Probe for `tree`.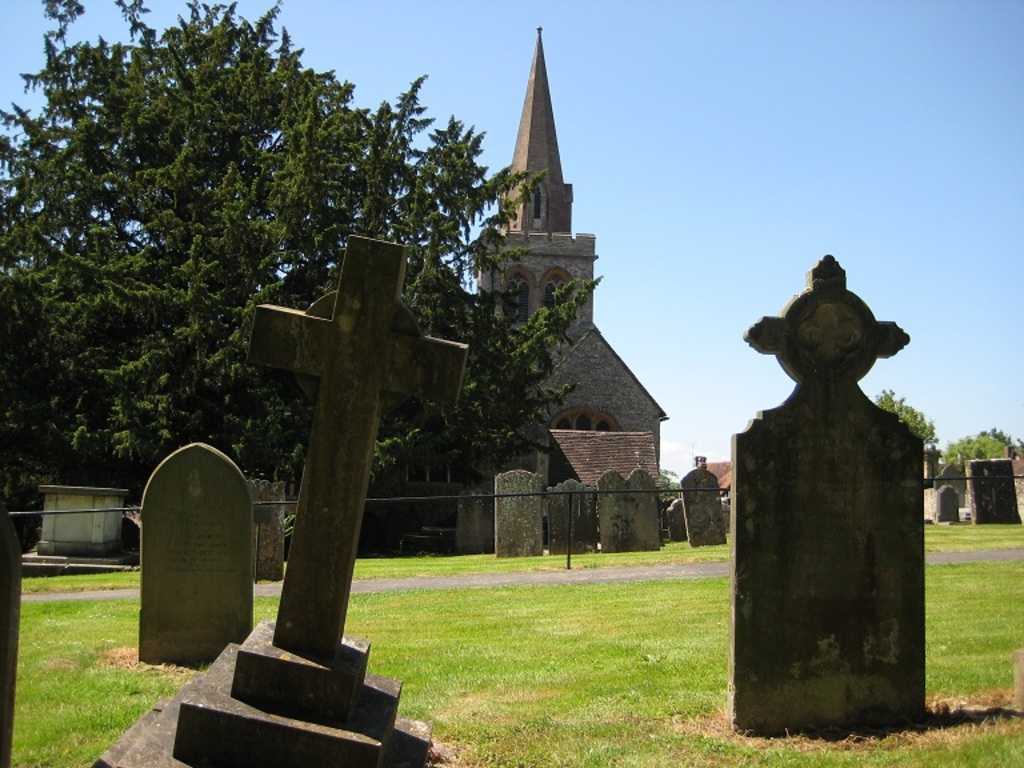
Probe result: bbox(935, 431, 1015, 472).
